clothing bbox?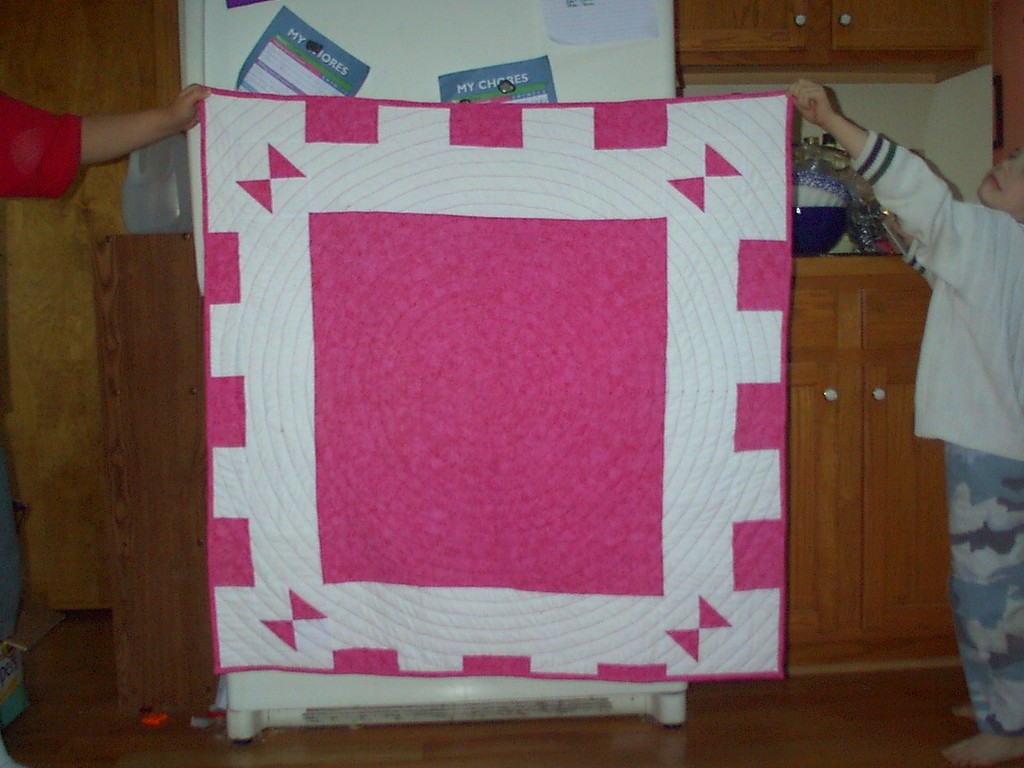
box=[0, 88, 83, 205]
